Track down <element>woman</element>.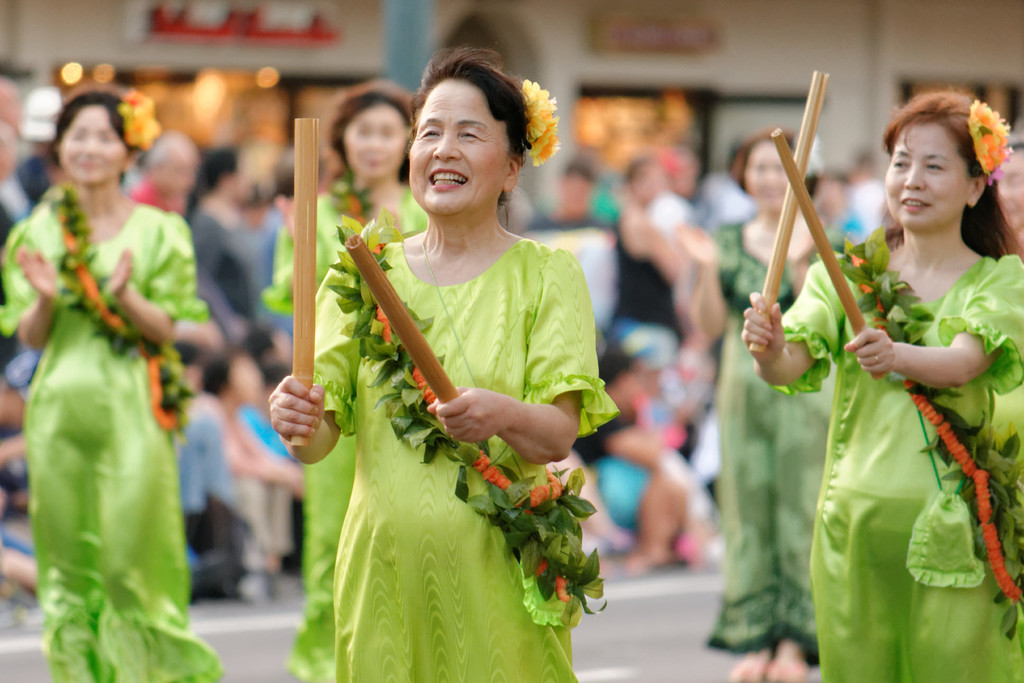
Tracked to bbox=(267, 44, 621, 682).
